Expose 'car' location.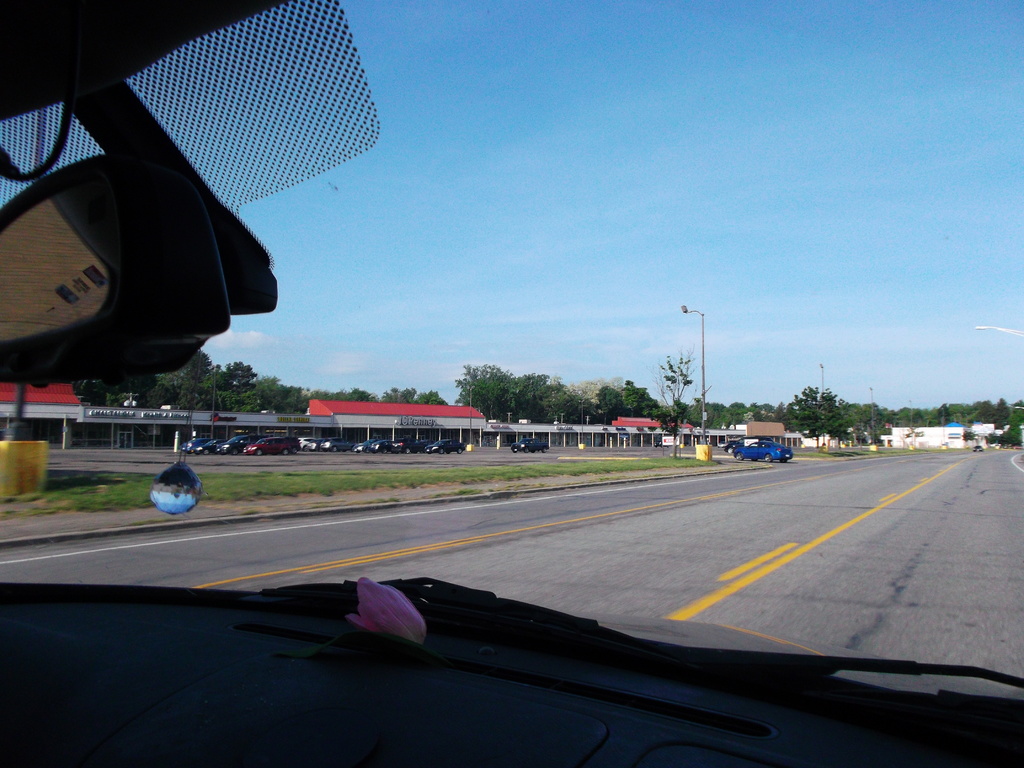
Exposed at select_region(972, 445, 986, 451).
